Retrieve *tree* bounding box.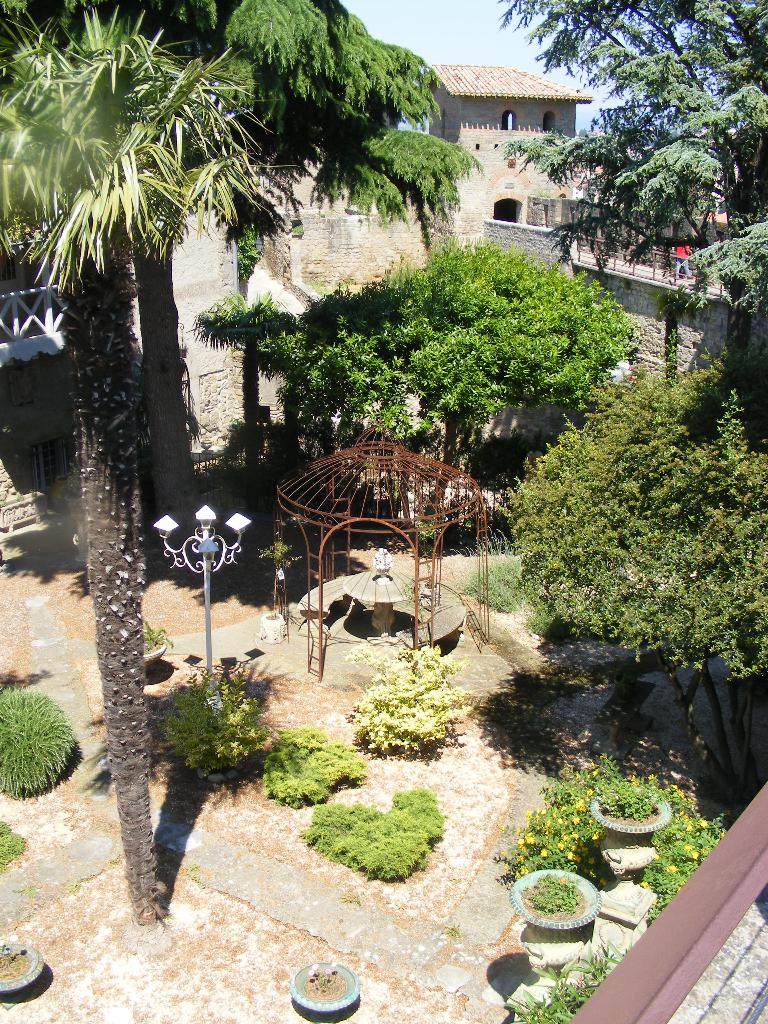
Bounding box: <bbox>486, 0, 767, 466</bbox>.
